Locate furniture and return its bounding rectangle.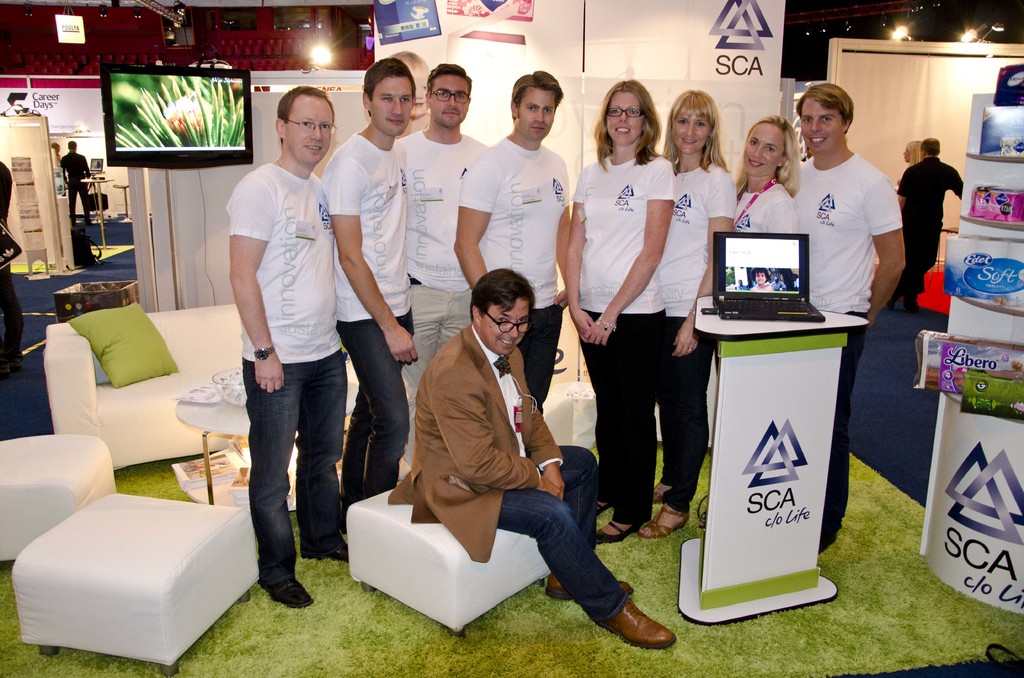
{"left": 39, "top": 300, "right": 244, "bottom": 474}.
